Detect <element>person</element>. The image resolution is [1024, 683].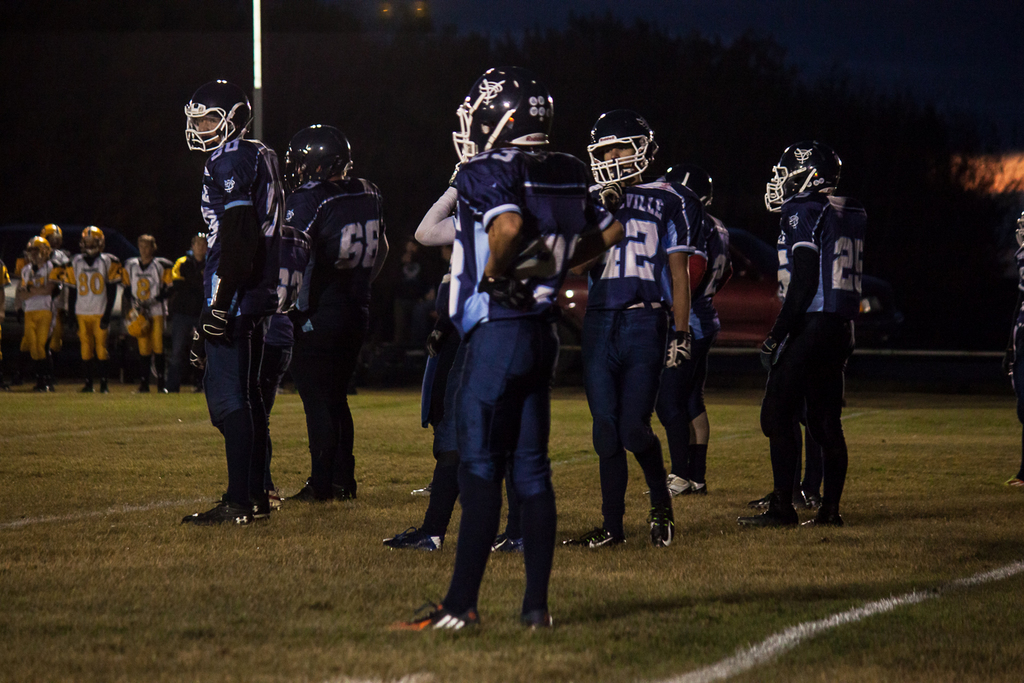
Rect(168, 234, 206, 382).
